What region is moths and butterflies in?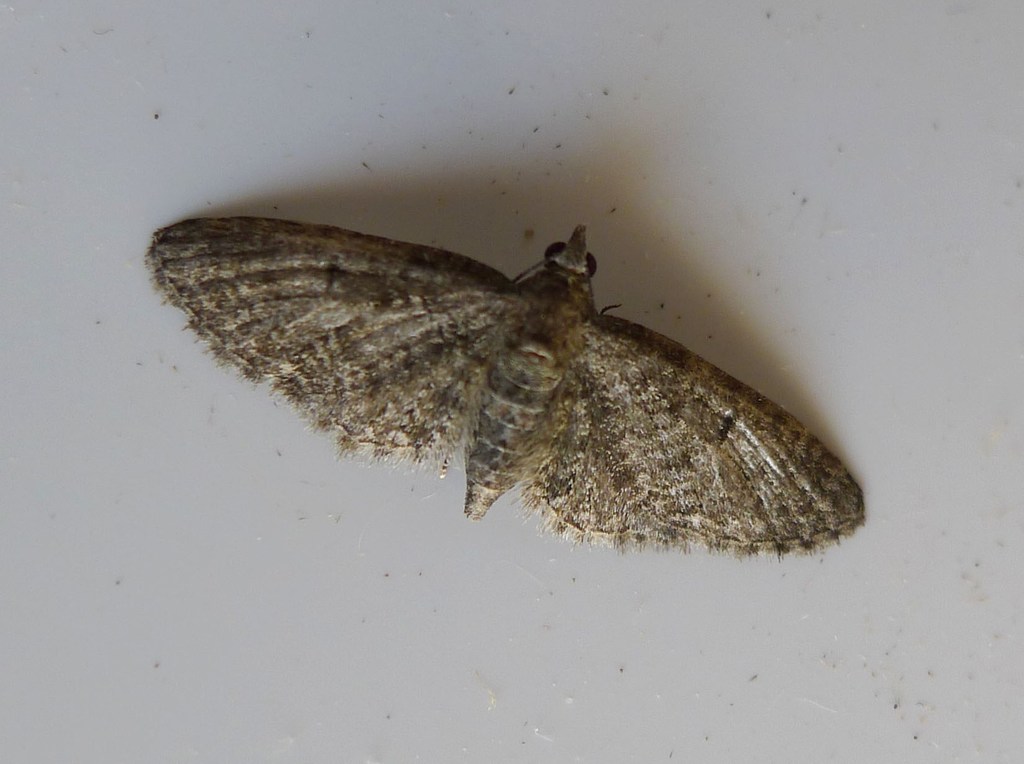
x1=144, y1=215, x2=870, y2=562.
